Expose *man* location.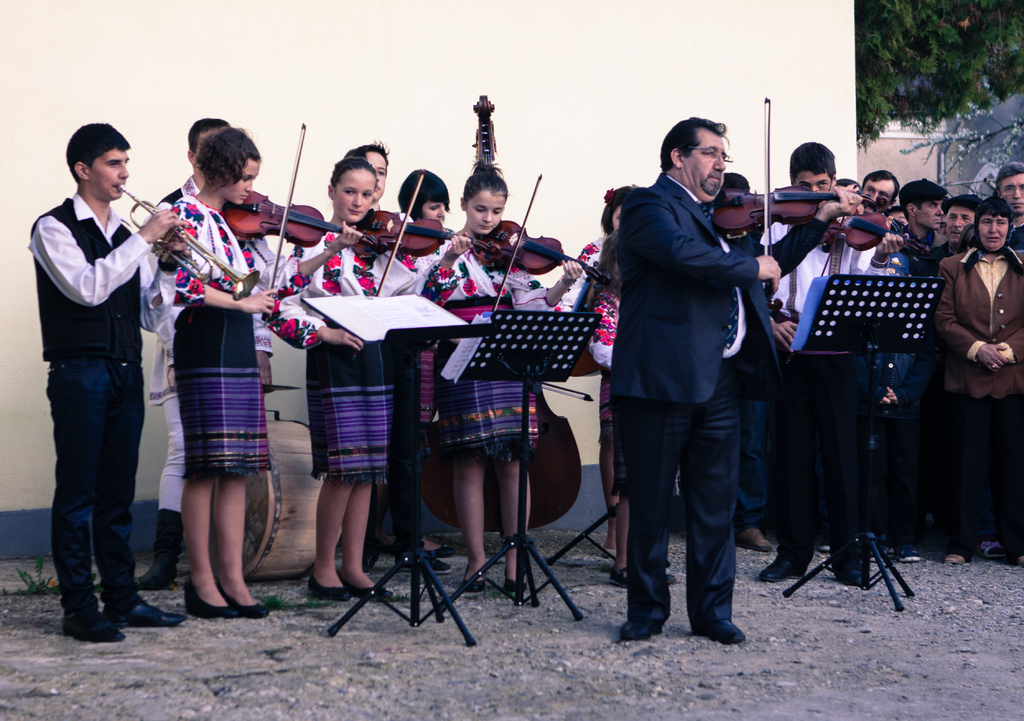
Exposed at <bbox>27, 119, 192, 649</bbox>.
